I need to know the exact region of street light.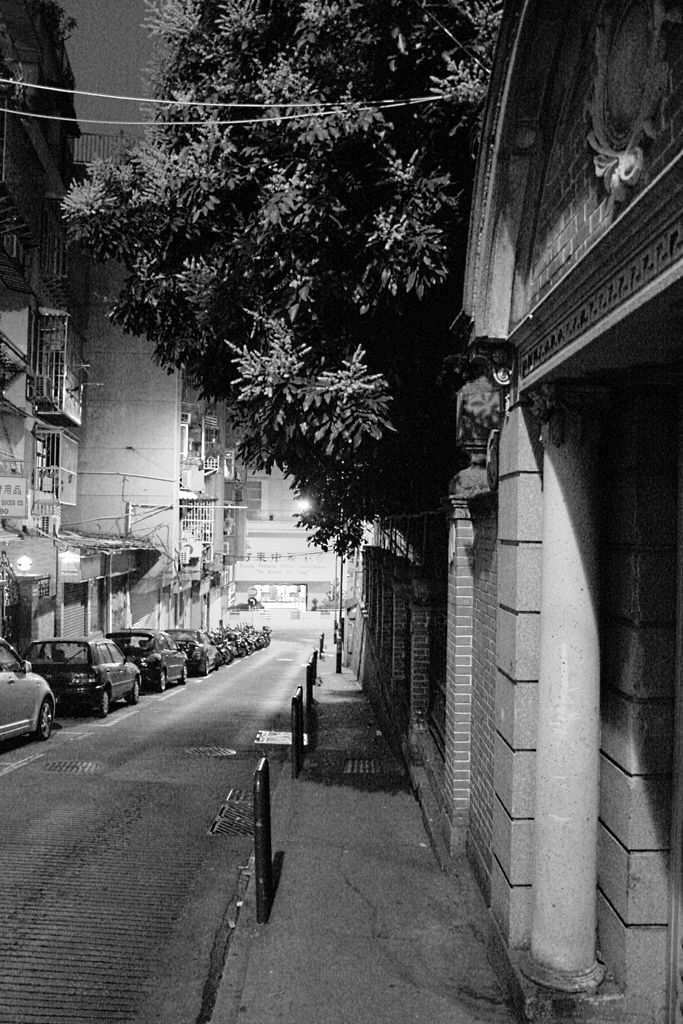
Region: x1=295, y1=502, x2=344, y2=616.
